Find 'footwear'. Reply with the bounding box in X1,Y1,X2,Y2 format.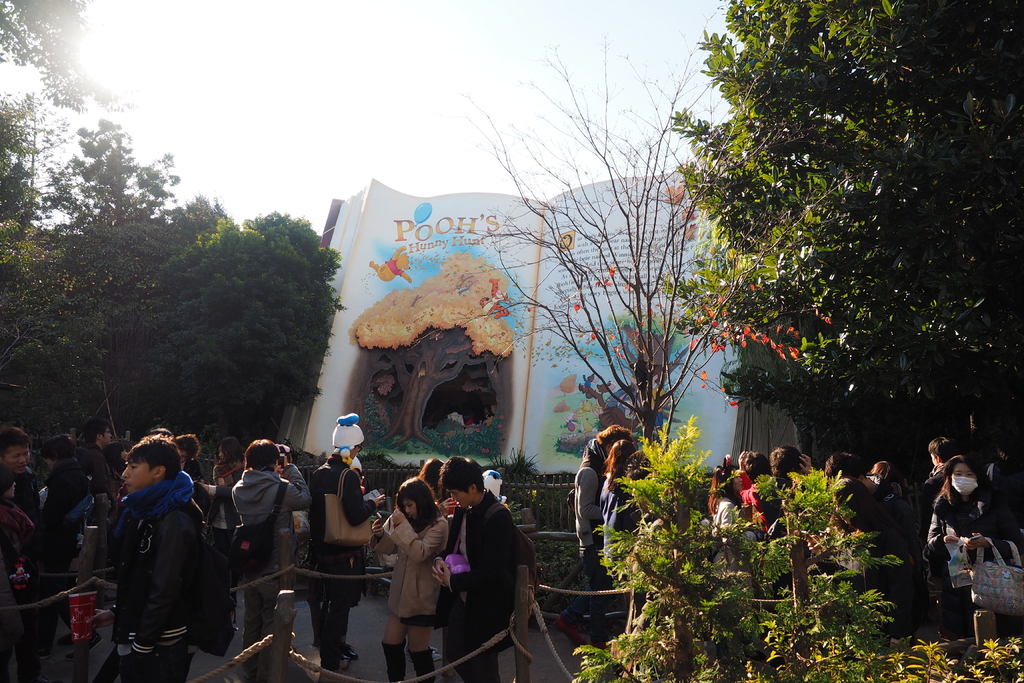
67,630,104,659.
